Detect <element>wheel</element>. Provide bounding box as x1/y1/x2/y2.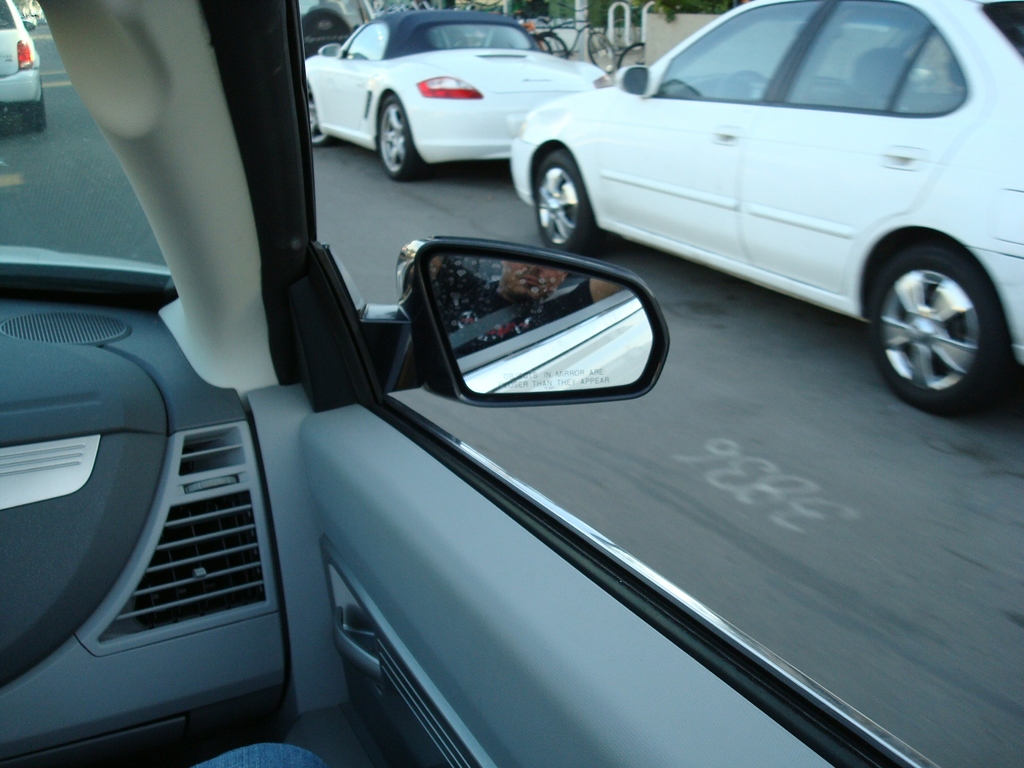
619/43/647/69.
